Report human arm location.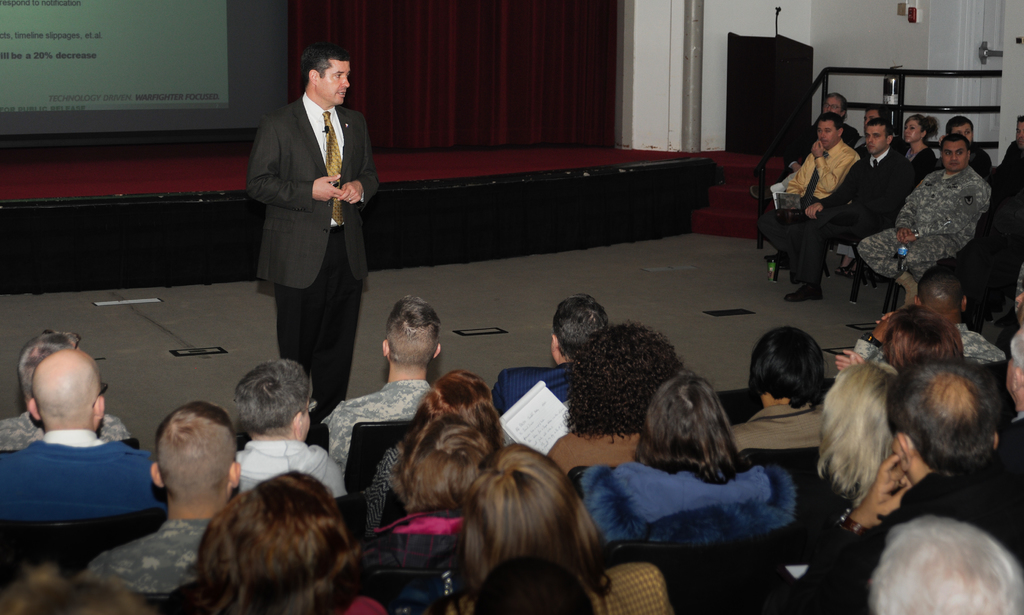
Report: (left=812, top=138, right=852, bottom=198).
